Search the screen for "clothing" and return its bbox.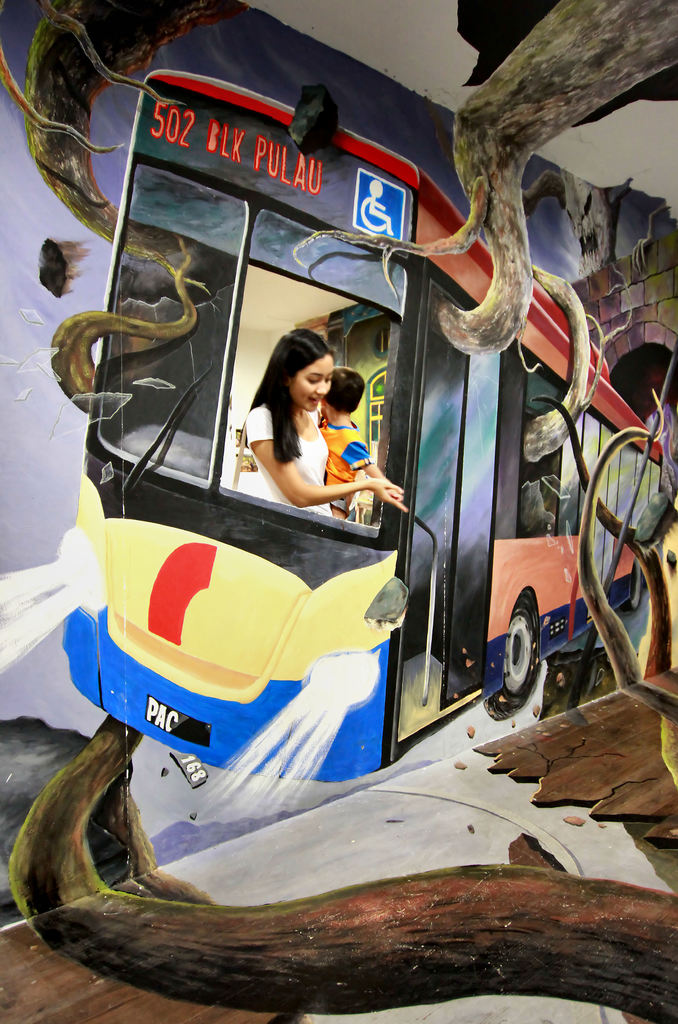
Found: Rect(230, 401, 337, 519).
